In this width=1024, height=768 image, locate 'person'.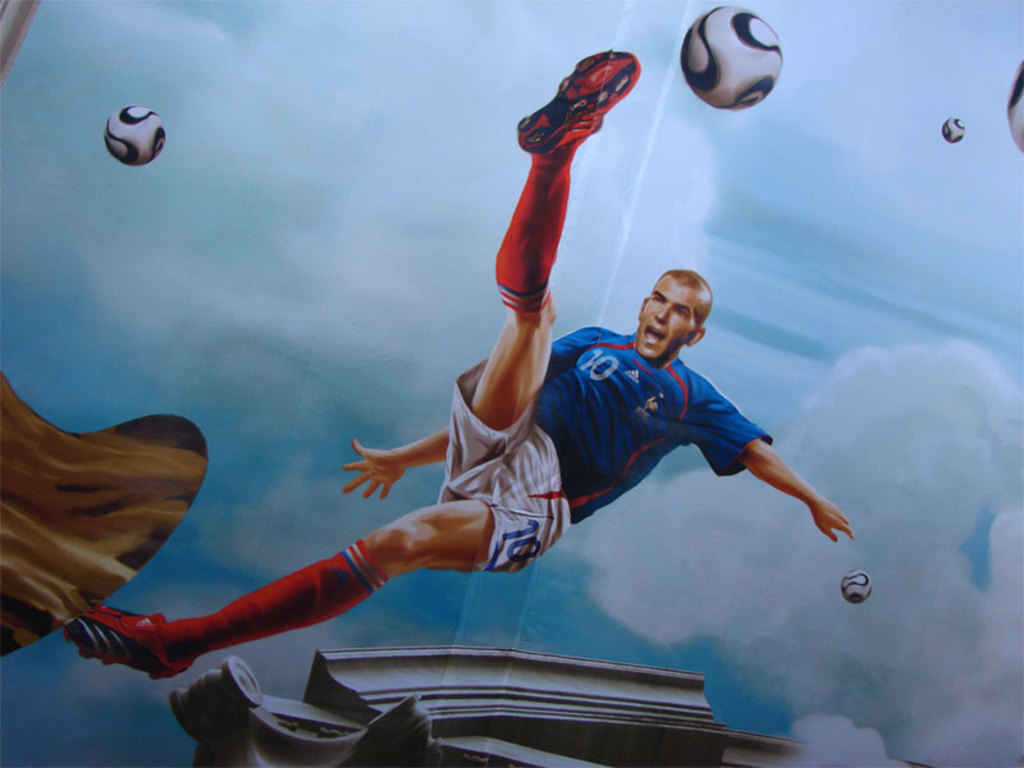
Bounding box: l=63, t=46, r=856, b=684.
